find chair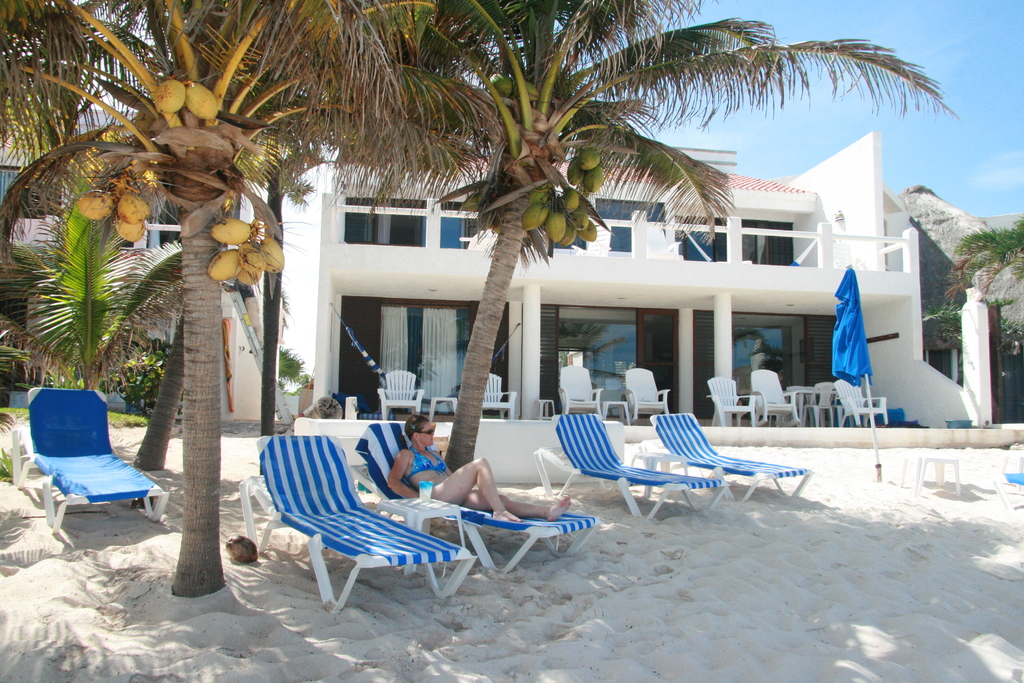
<region>535, 415, 733, 518</region>
